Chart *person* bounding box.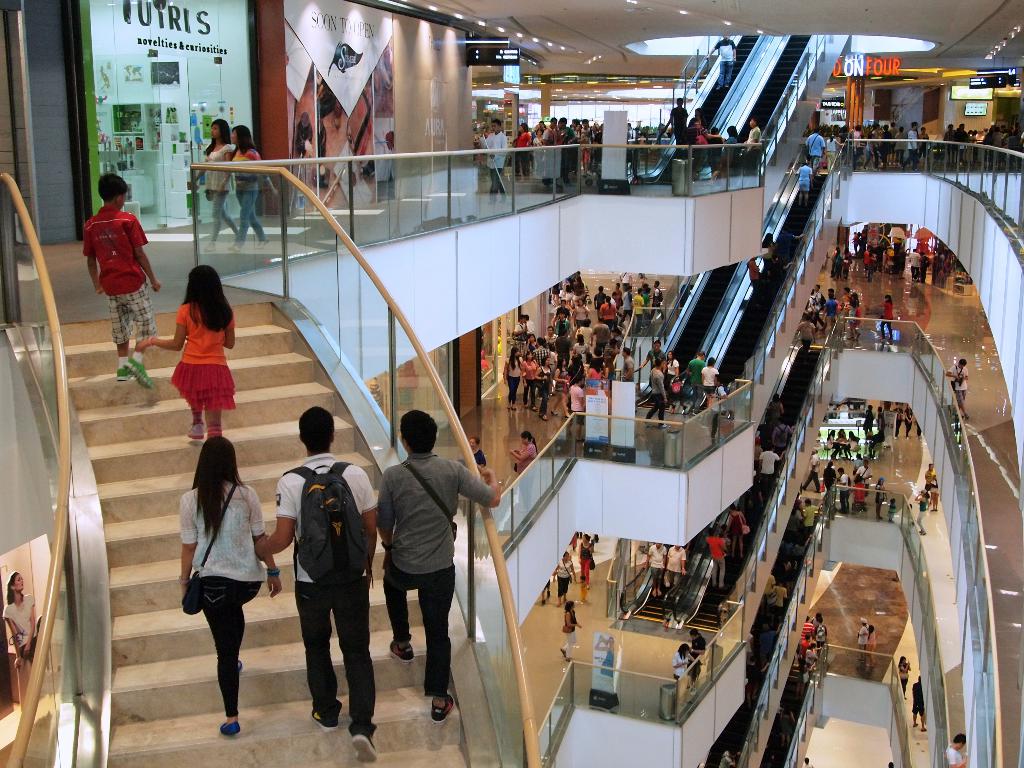
Charted: box(911, 679, 923, 723).
